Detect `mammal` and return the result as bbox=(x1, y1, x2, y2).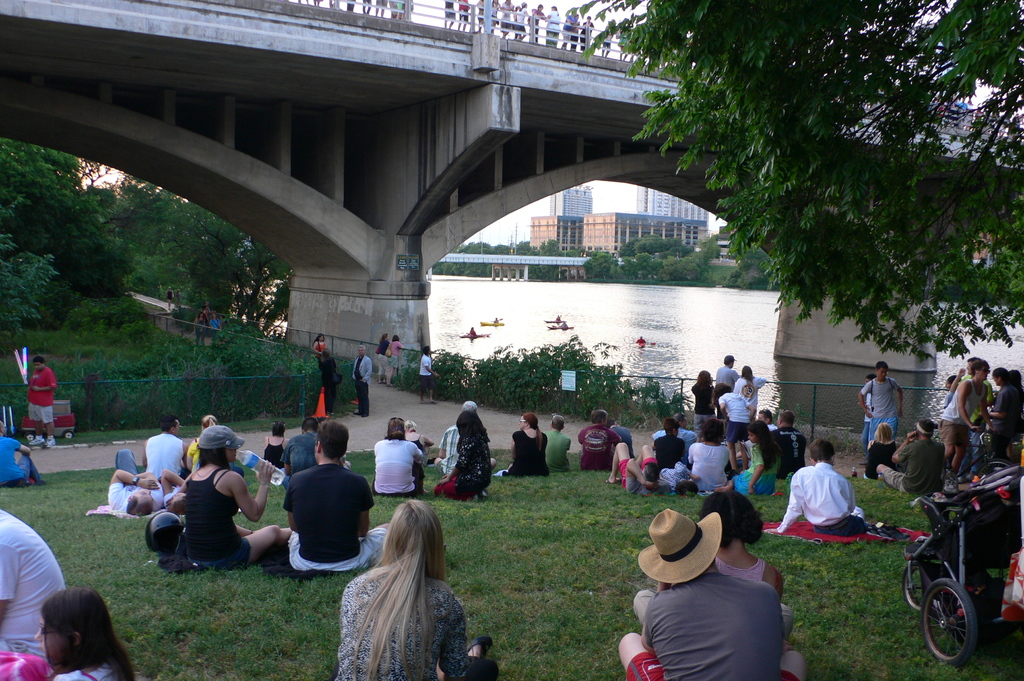
bbox=(635, 486, 799, 633).
